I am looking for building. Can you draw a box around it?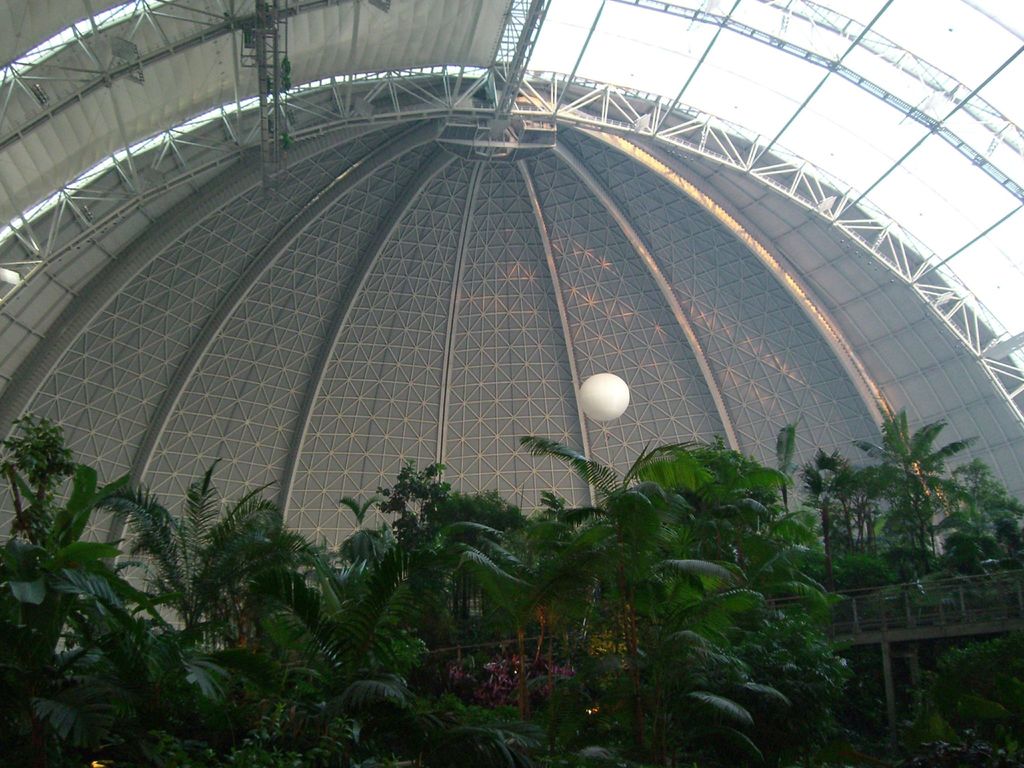
Sure, the bounding box is BBox(0, 1, 1023, 767).
